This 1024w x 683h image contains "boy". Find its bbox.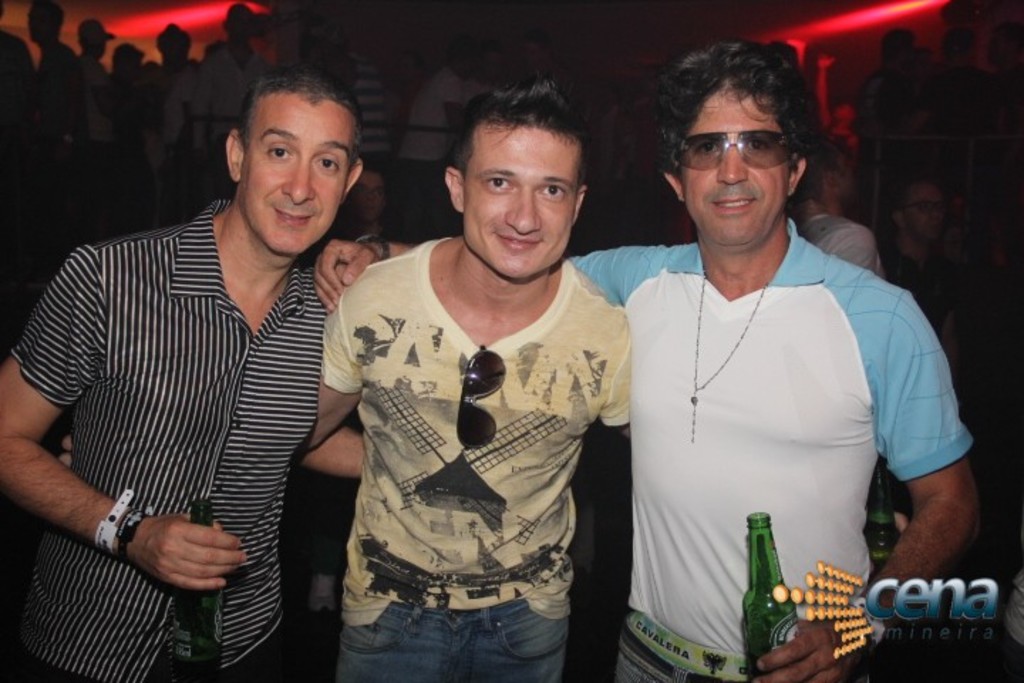
x1=323 y1=171 x2=411 y2=612.
